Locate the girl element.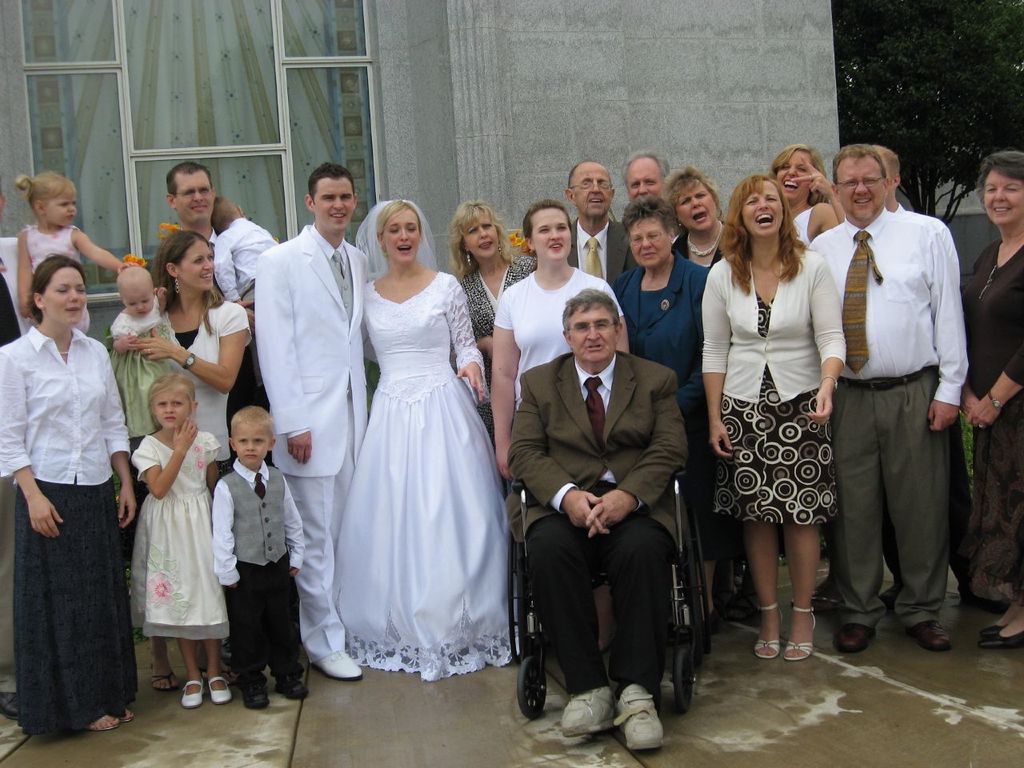
Element bbox: (102, 229, 254, 475).
